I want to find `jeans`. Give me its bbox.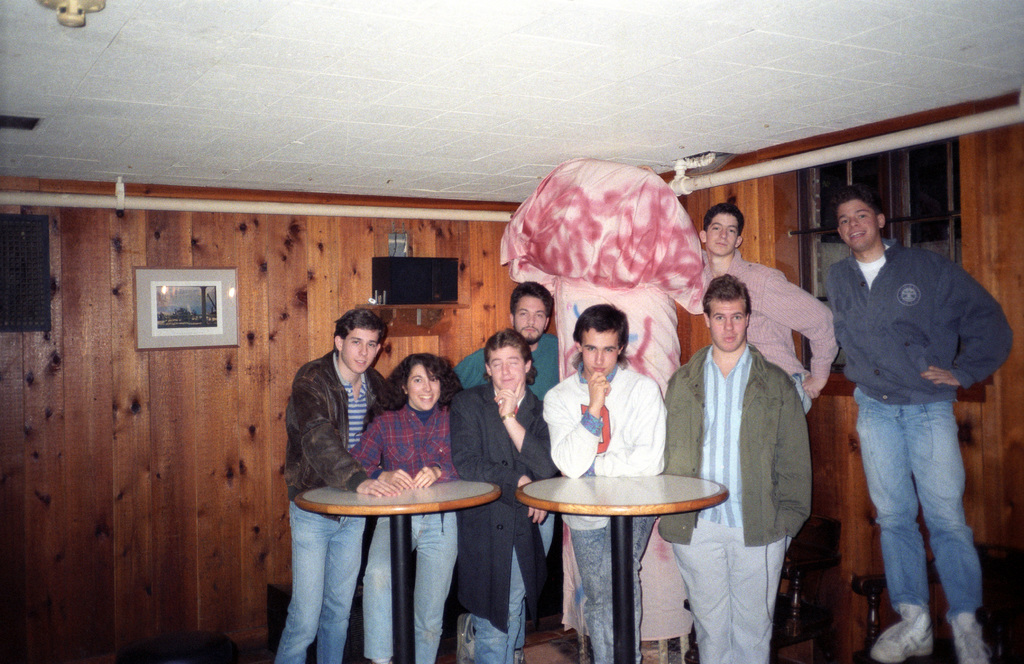
bbox(844, 377, 986, 651).
